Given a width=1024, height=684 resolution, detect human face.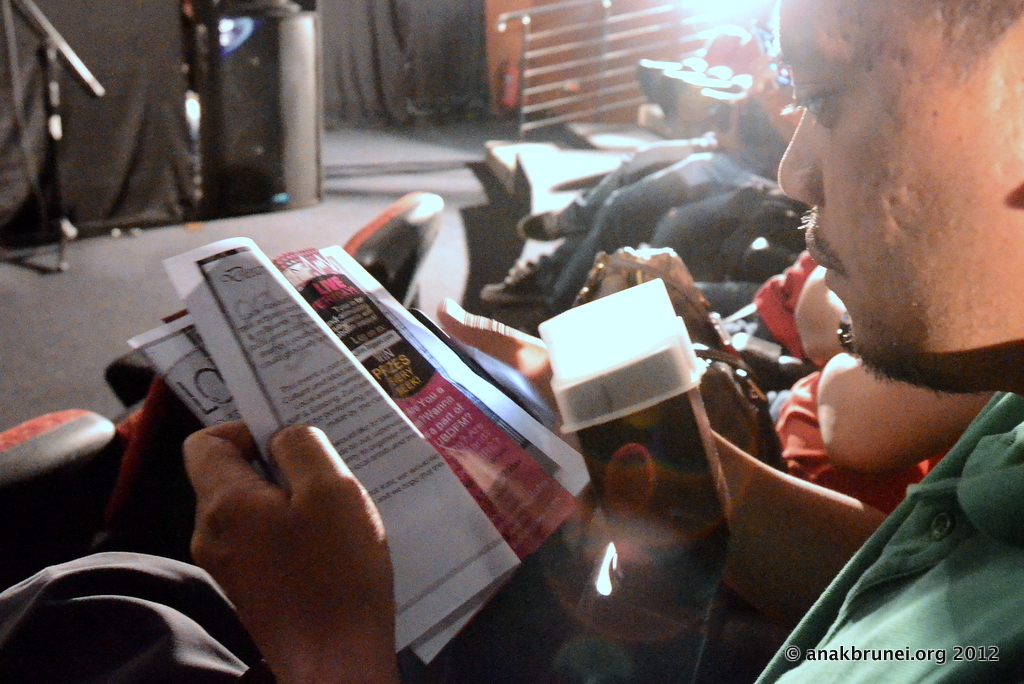
detection(777, 1, 1023, 397).
